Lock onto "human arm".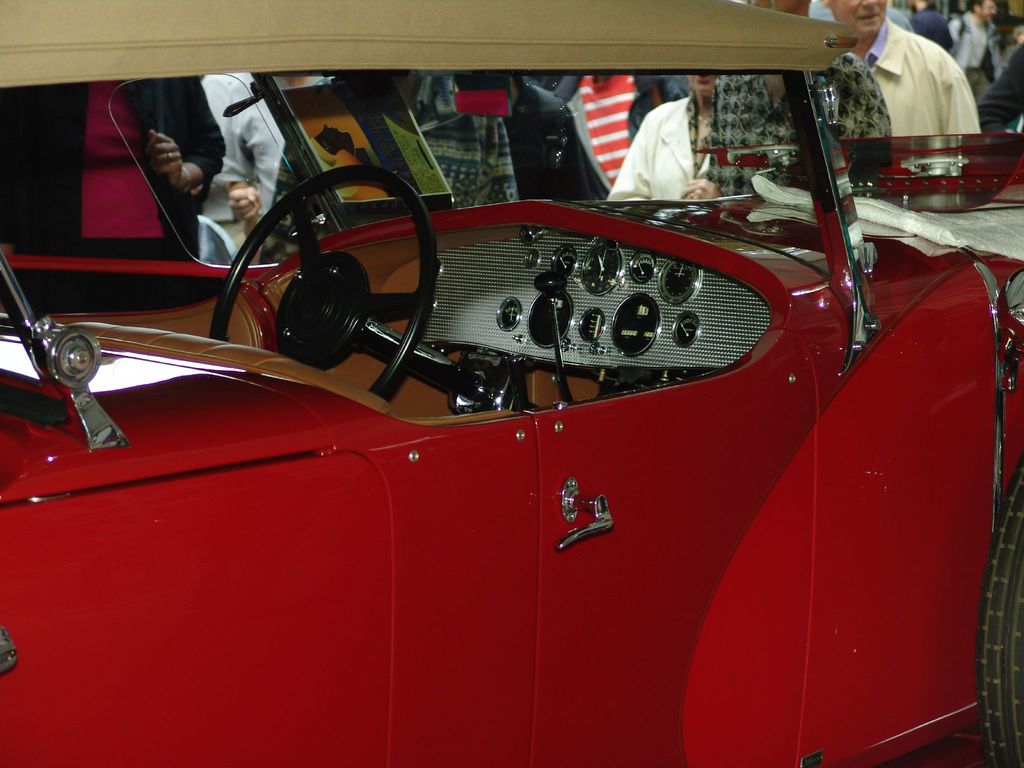
Locked: box=[201, 74, 268, 222].
